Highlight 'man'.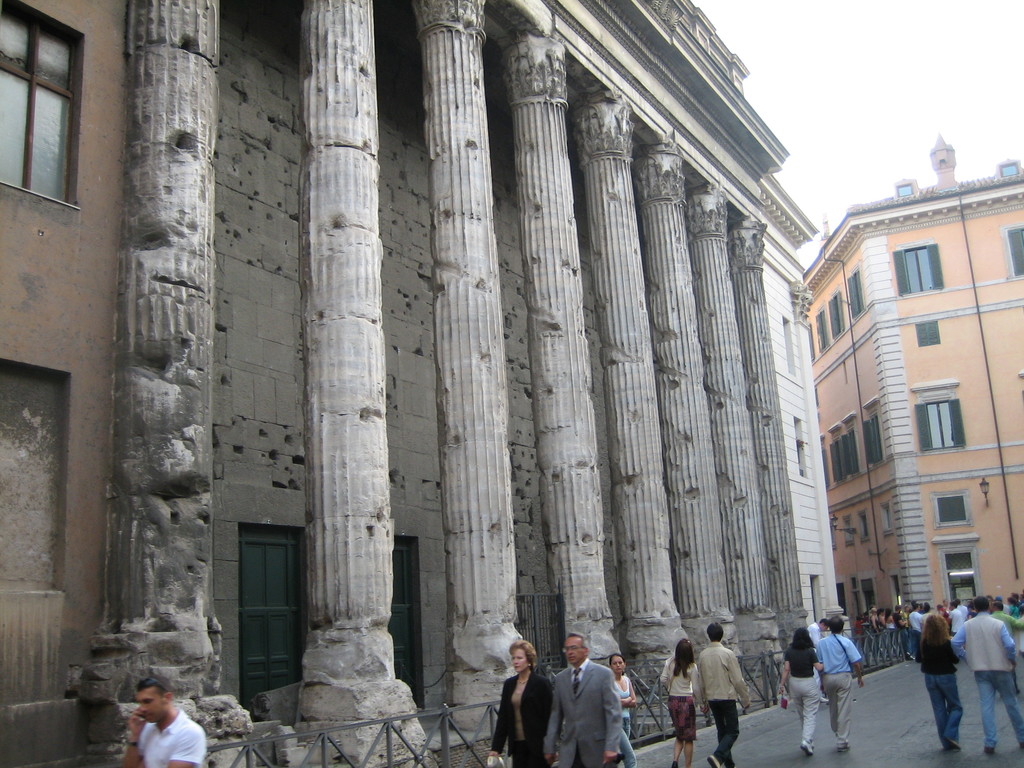
Highlighted region: bbox(947, 595, 1023, 754).
